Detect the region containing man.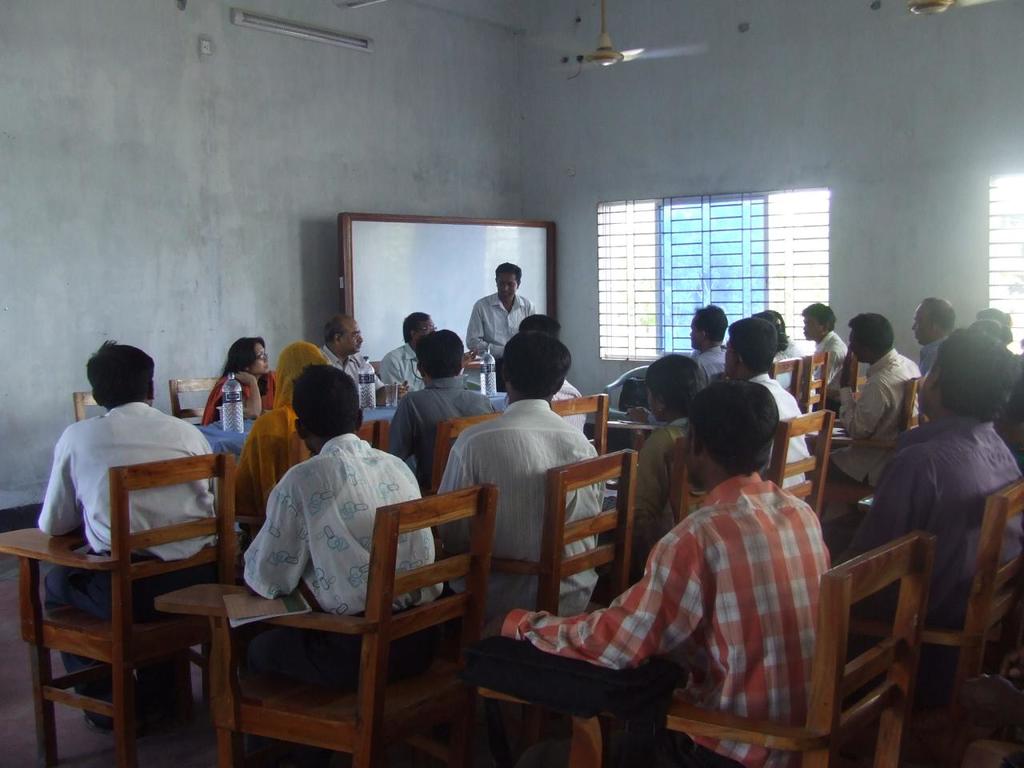
pyautogui.locateOnScreen(798, 307, 850, 386).
